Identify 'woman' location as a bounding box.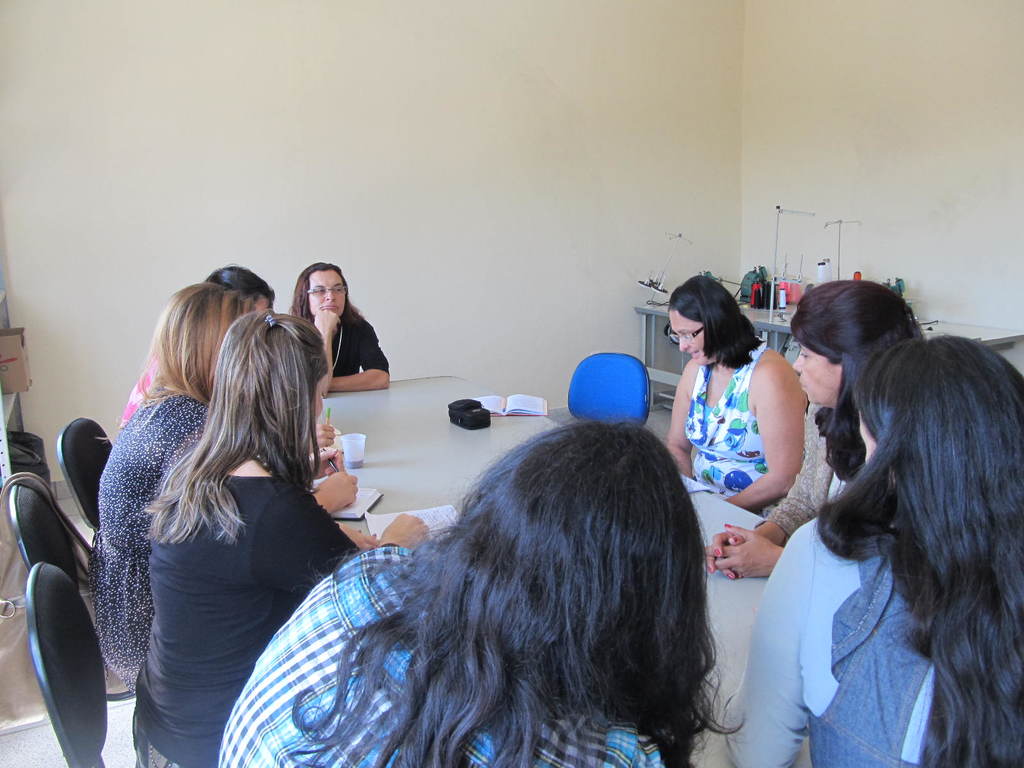
(x1=292, y1=262, x2=394, y2=388).
